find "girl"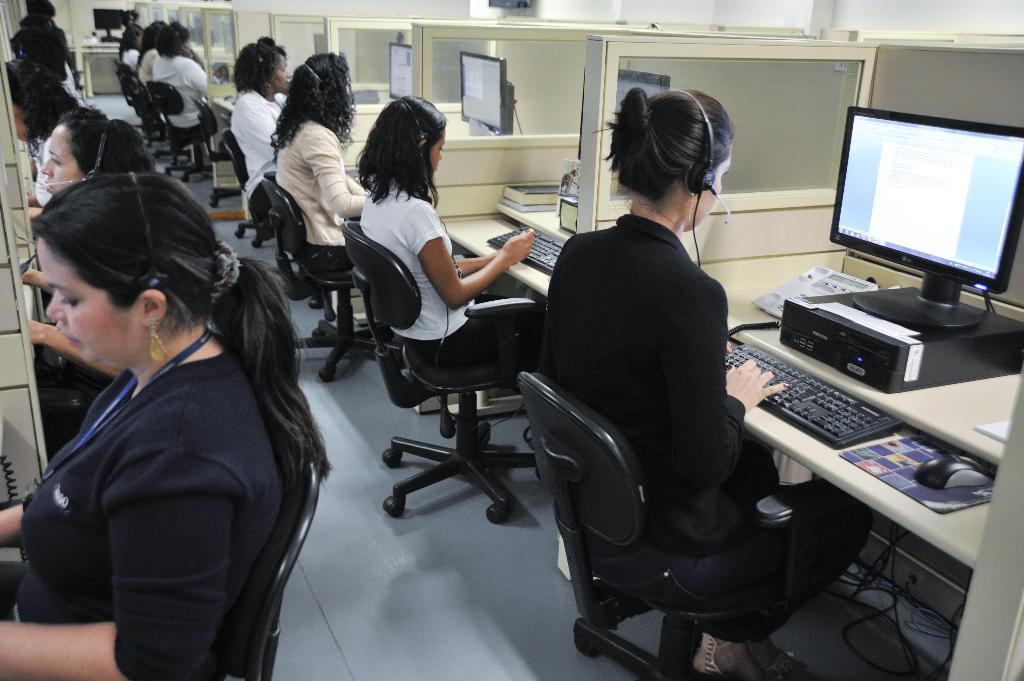
543:90:872:680
